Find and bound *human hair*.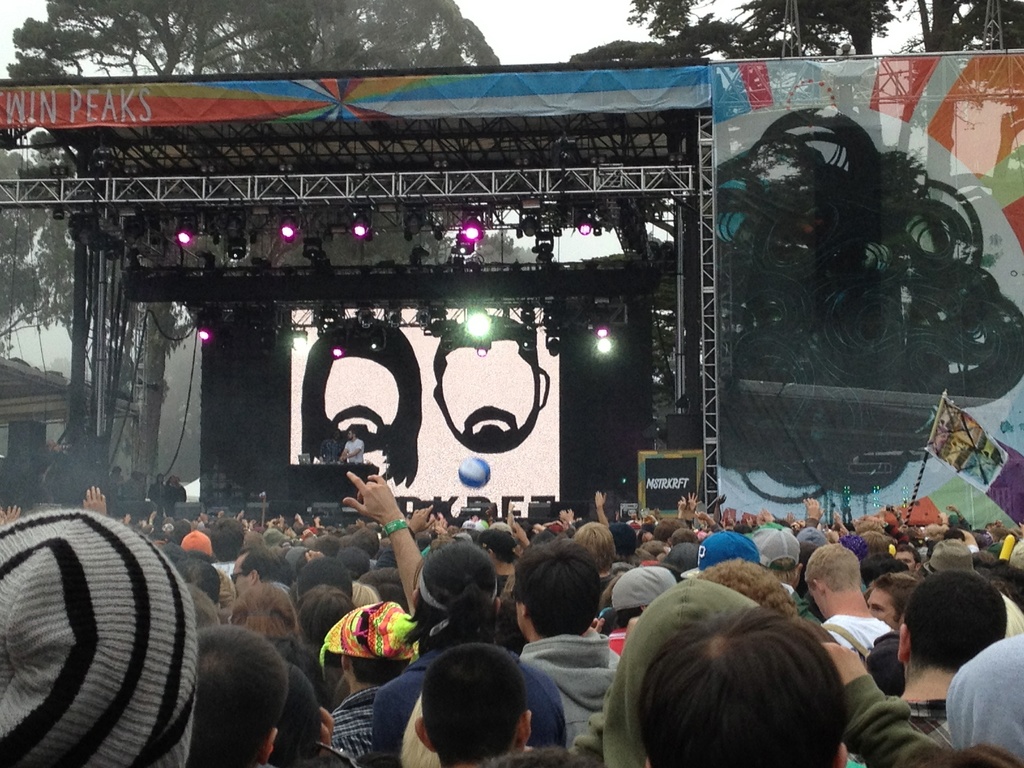
Bound: detection(301, 316, 424, 410).
